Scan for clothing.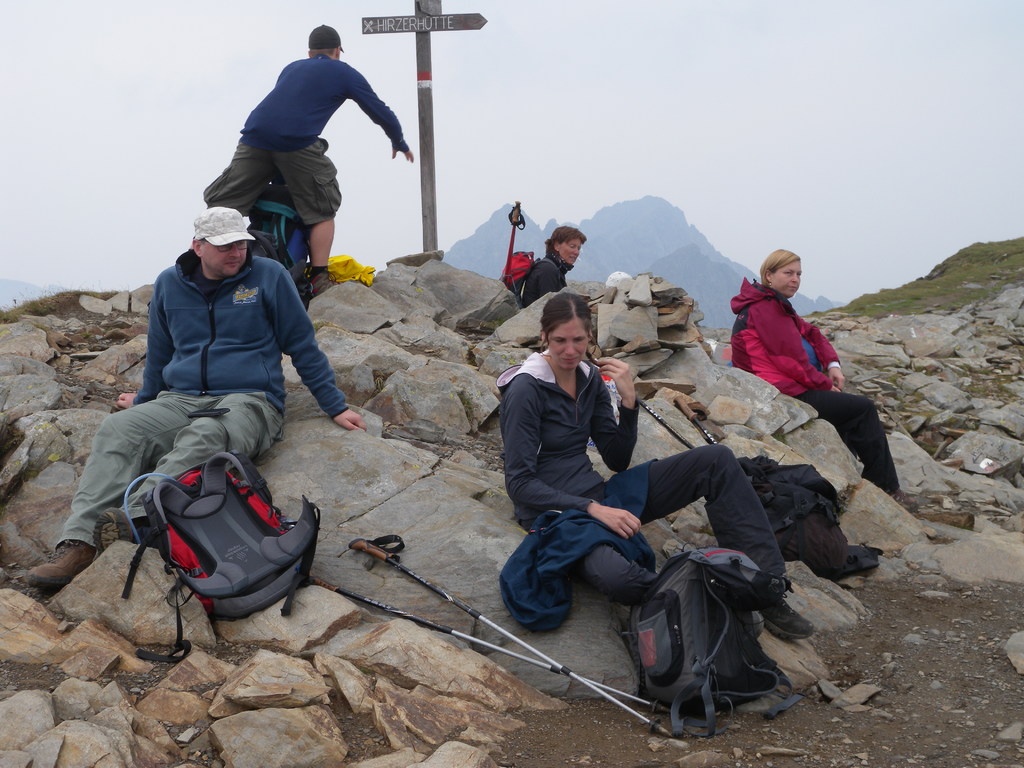
Scan result: 728/278/897/490.
